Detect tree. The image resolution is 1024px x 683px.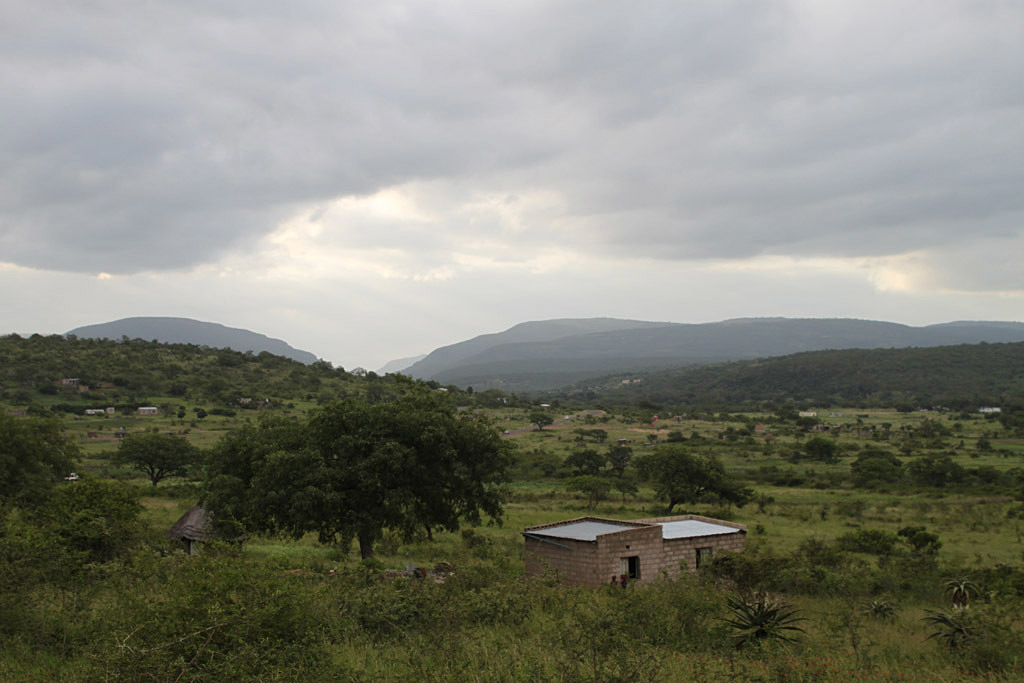
(left=796, top=417, right=815, bottom=427).
